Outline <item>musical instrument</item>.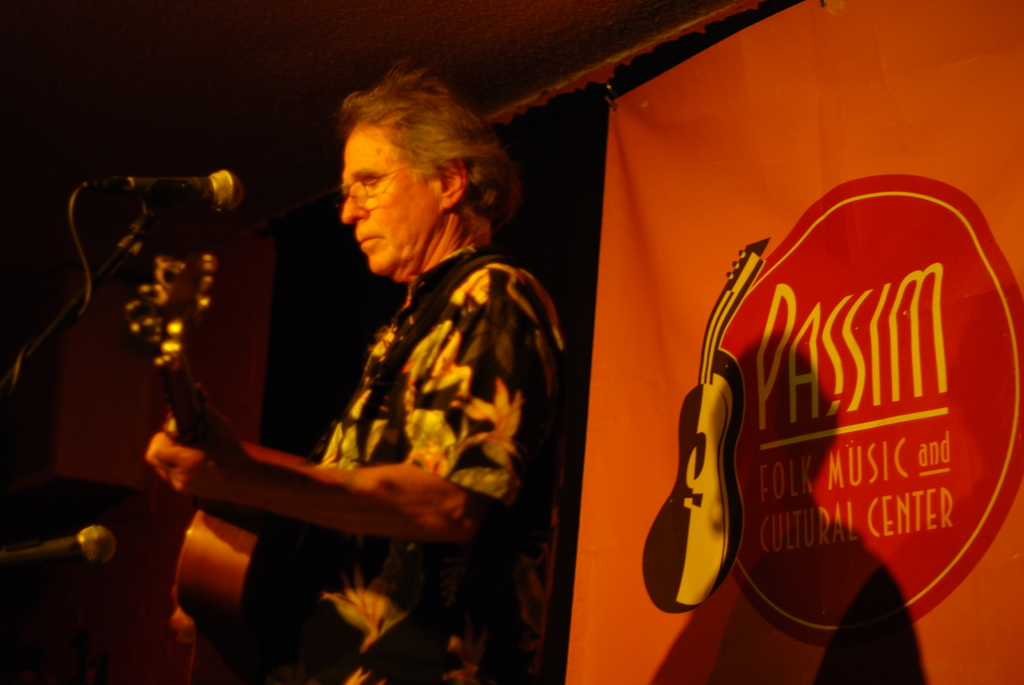
Outline: [x1=116, y1=248, x2=350, y2=684].
